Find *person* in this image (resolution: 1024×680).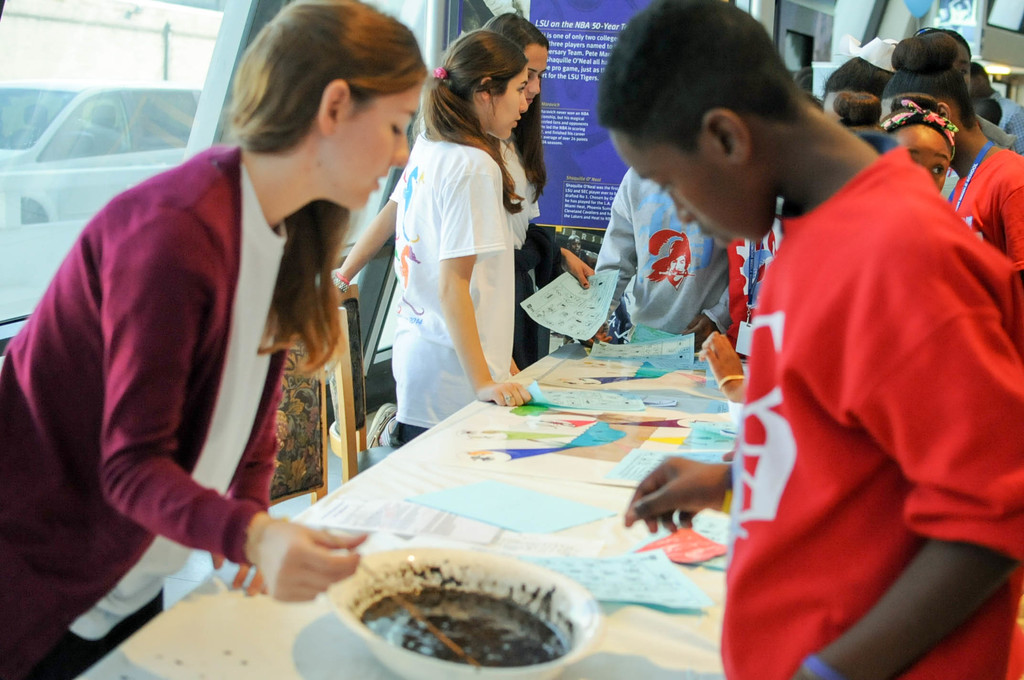
box=[479, 22, 595, 408].
